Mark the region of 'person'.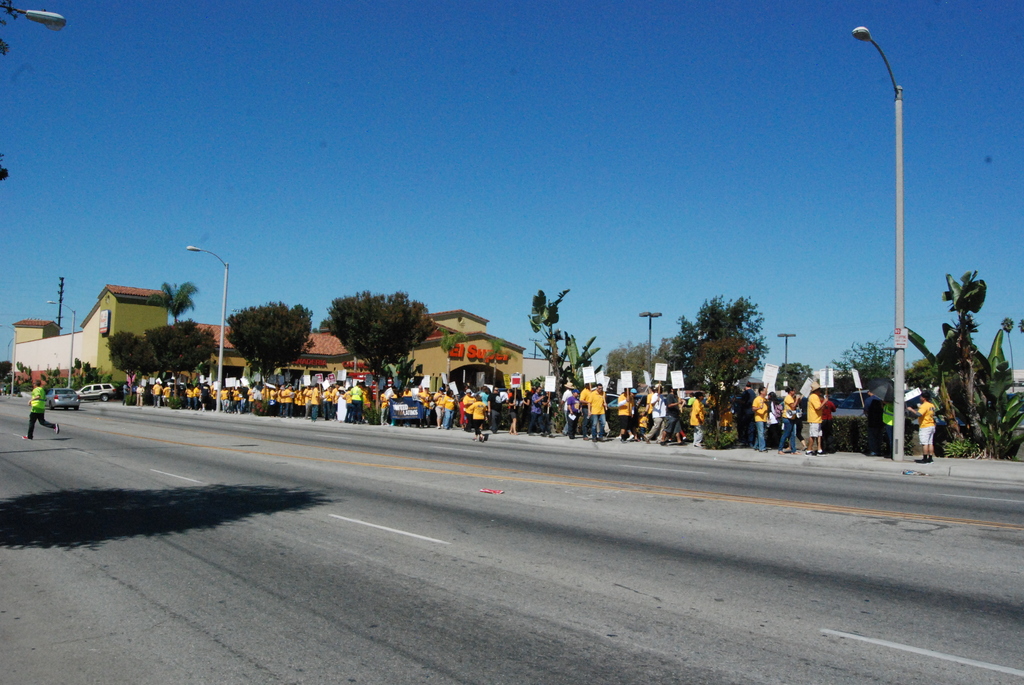
Region: Rect(906, 389, 938, 462).
